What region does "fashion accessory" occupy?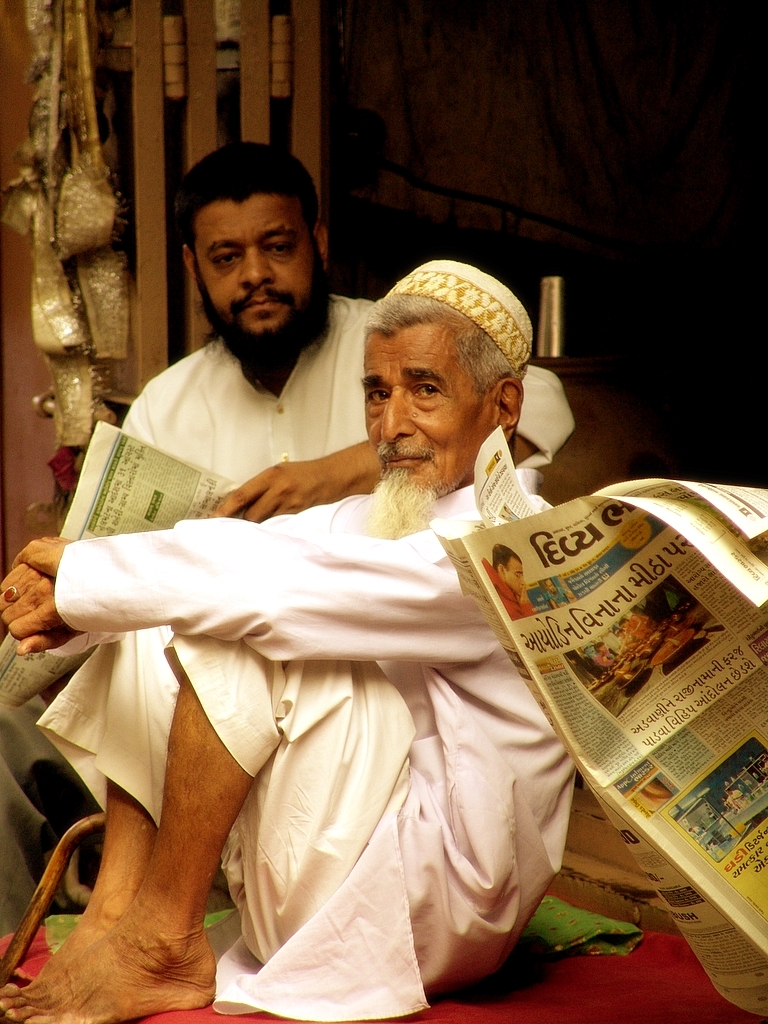
pyautogui.locateOnScreen(385, 255, 536, 375).
